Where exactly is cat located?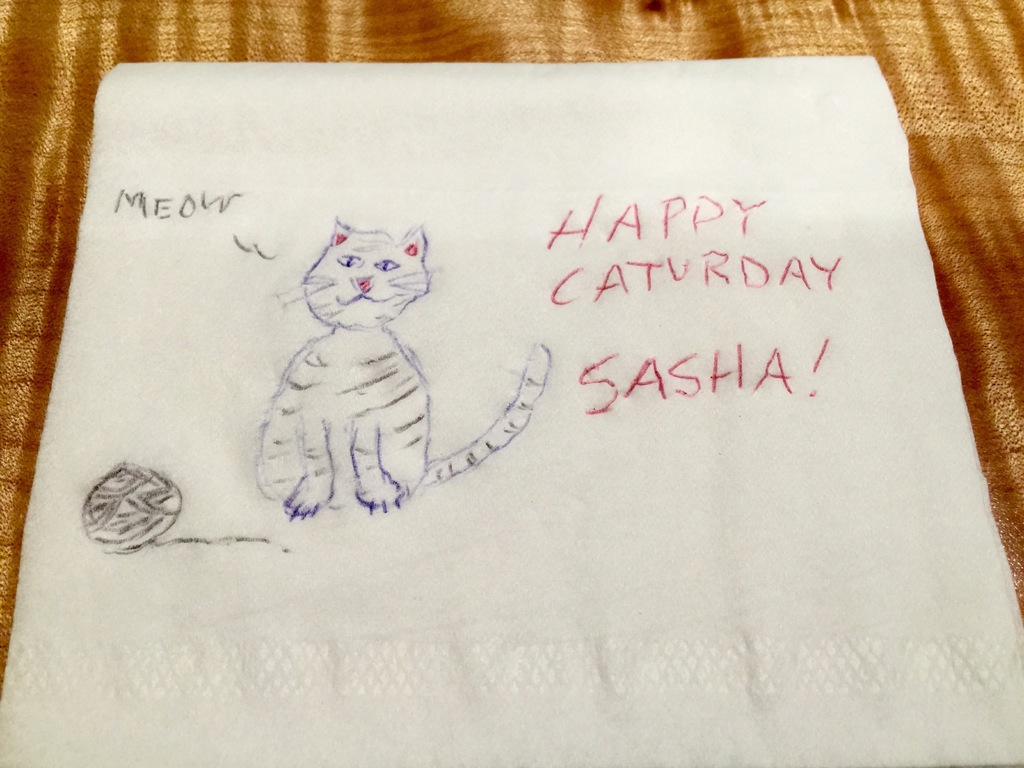
Its bounding box is l=249, t=225, r=548, b=512.
